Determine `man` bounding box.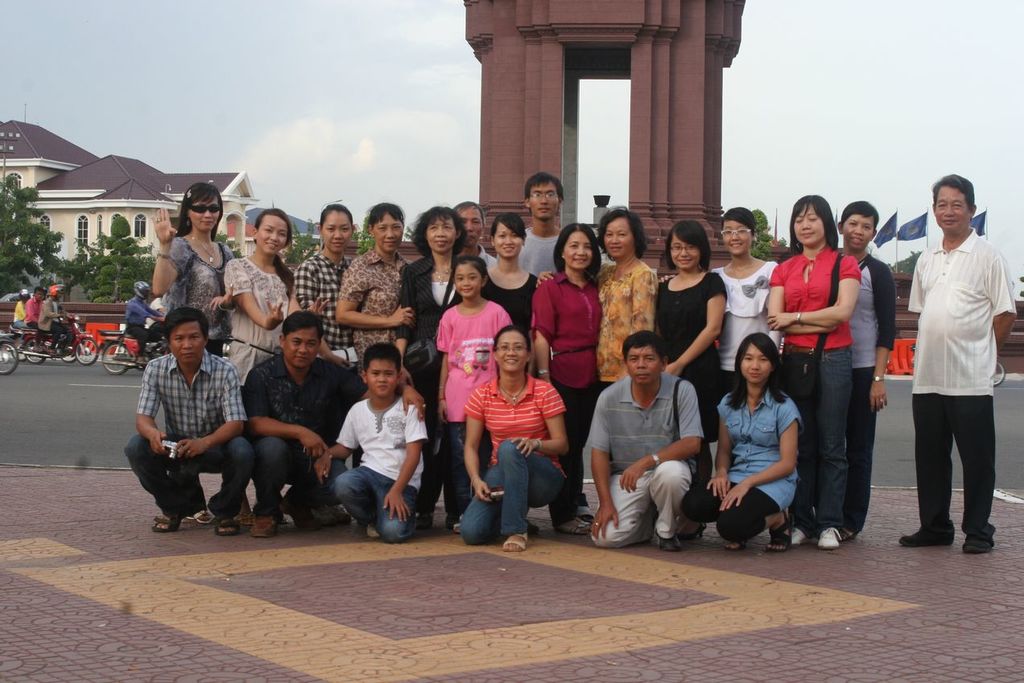
Determined: pyautogui.locateOnScreen(908, 176, 1016, 553).
